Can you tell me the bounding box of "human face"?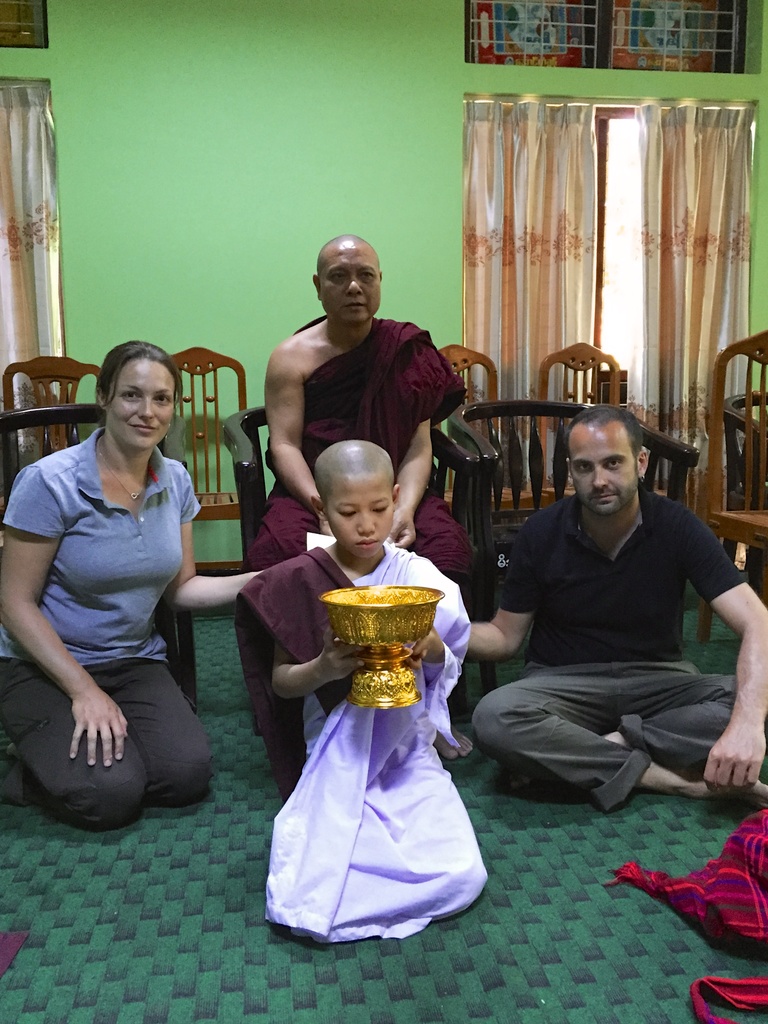
[left=321, top=242, right=381, bottom=330].
